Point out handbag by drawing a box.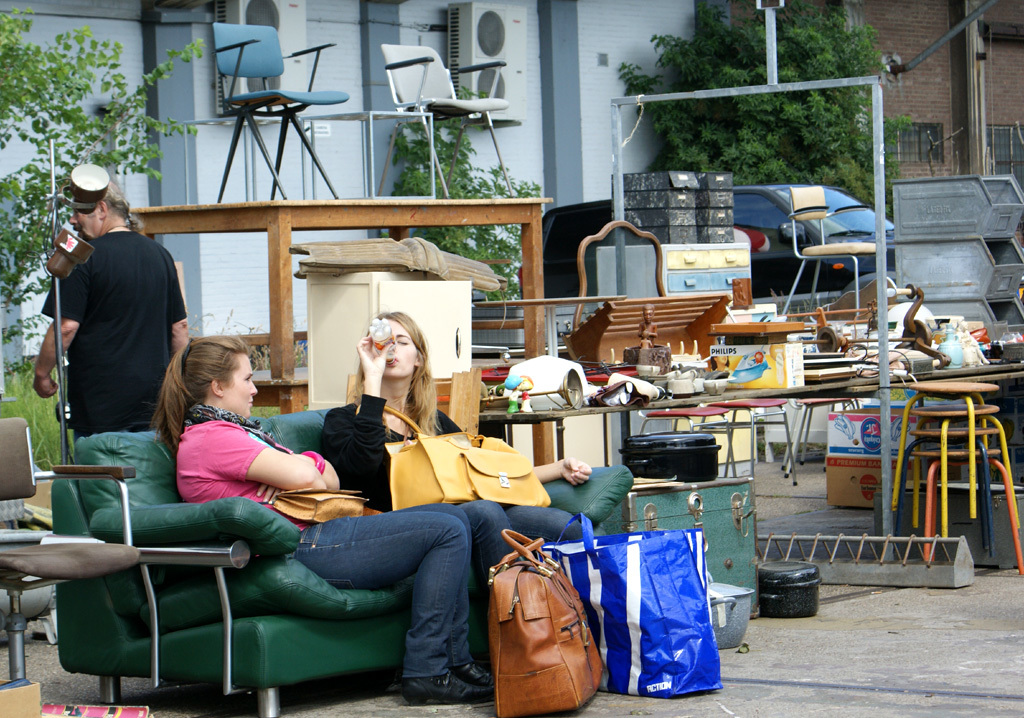
x1=482 y1=525 x2=607 y2=717.
